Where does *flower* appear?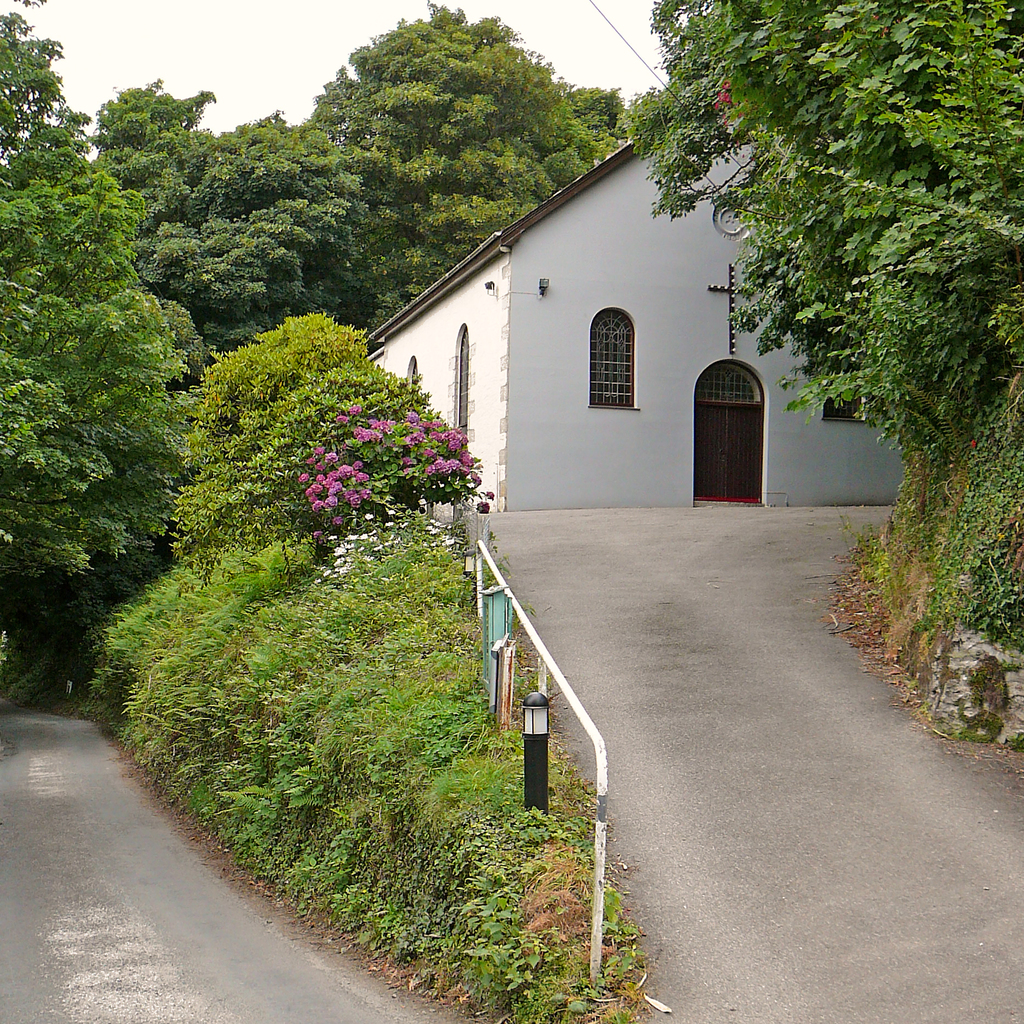
Appears at {"left": 335, "top": 414, "right": 345, "bottom": 426}.
